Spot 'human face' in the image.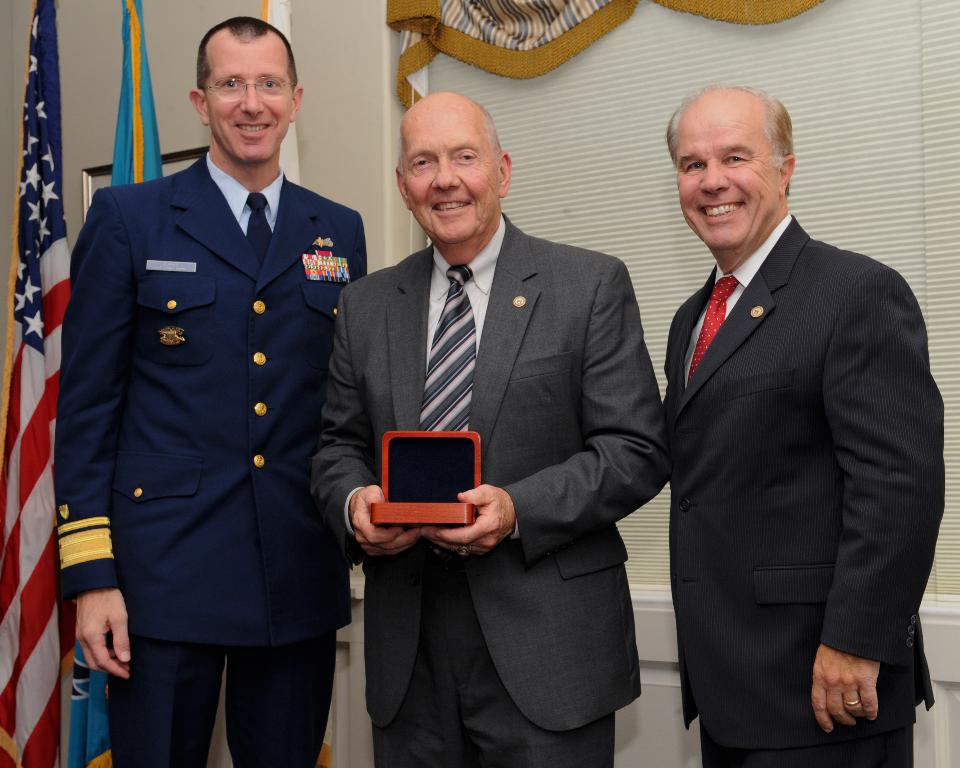
'human face' found at pyautogui.locateOnScreen(210, 47, 290, 161).
